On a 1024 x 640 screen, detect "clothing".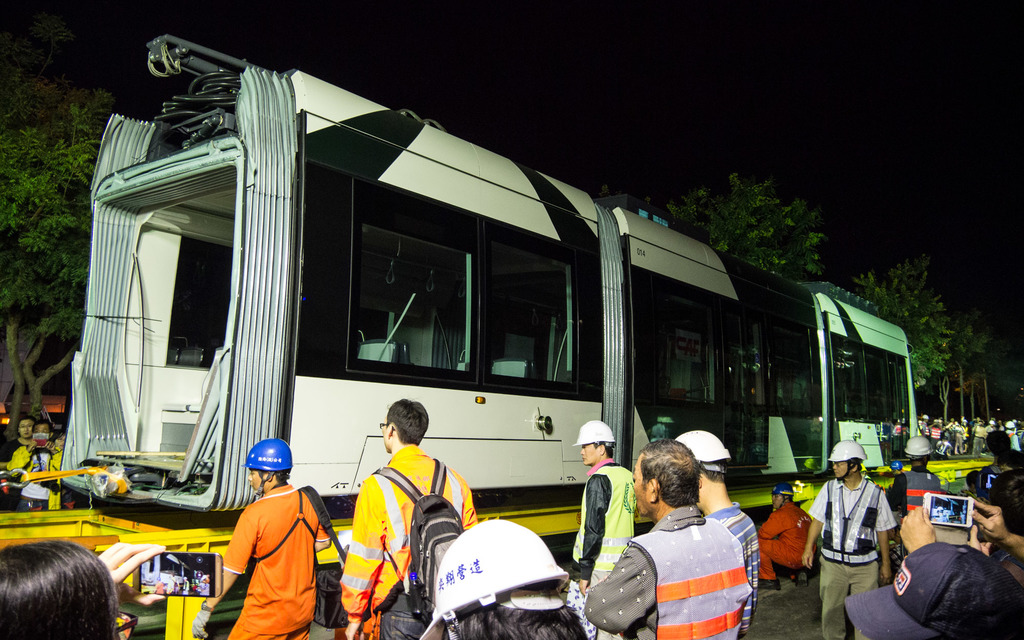
select_region(218, 465, 328, 637).
